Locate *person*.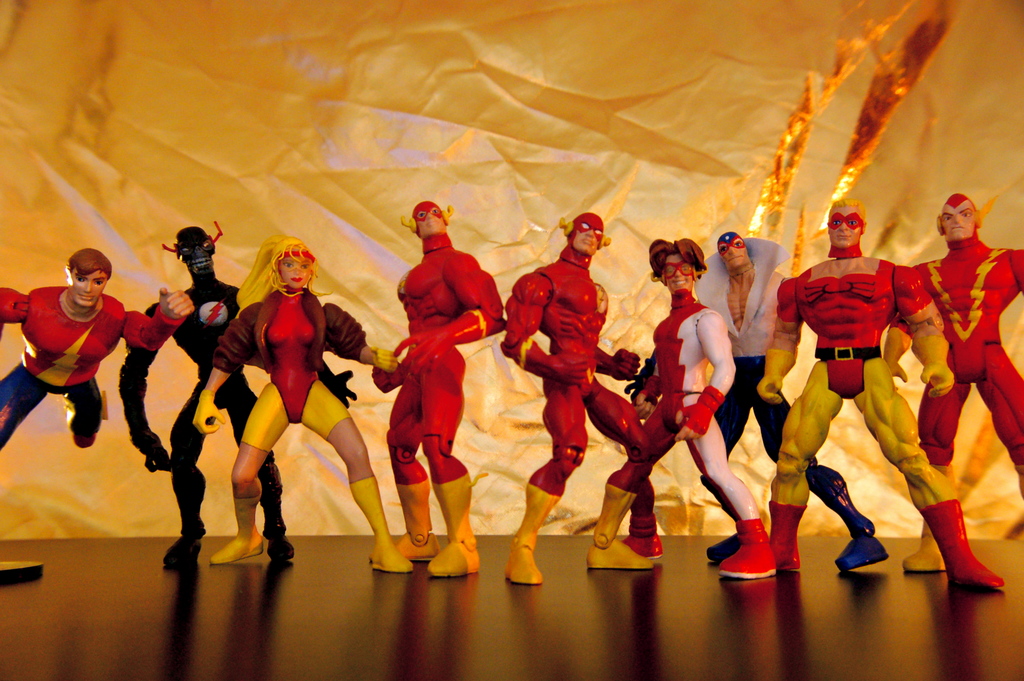
Bounding box: detection(114, 229, 355, 571).
